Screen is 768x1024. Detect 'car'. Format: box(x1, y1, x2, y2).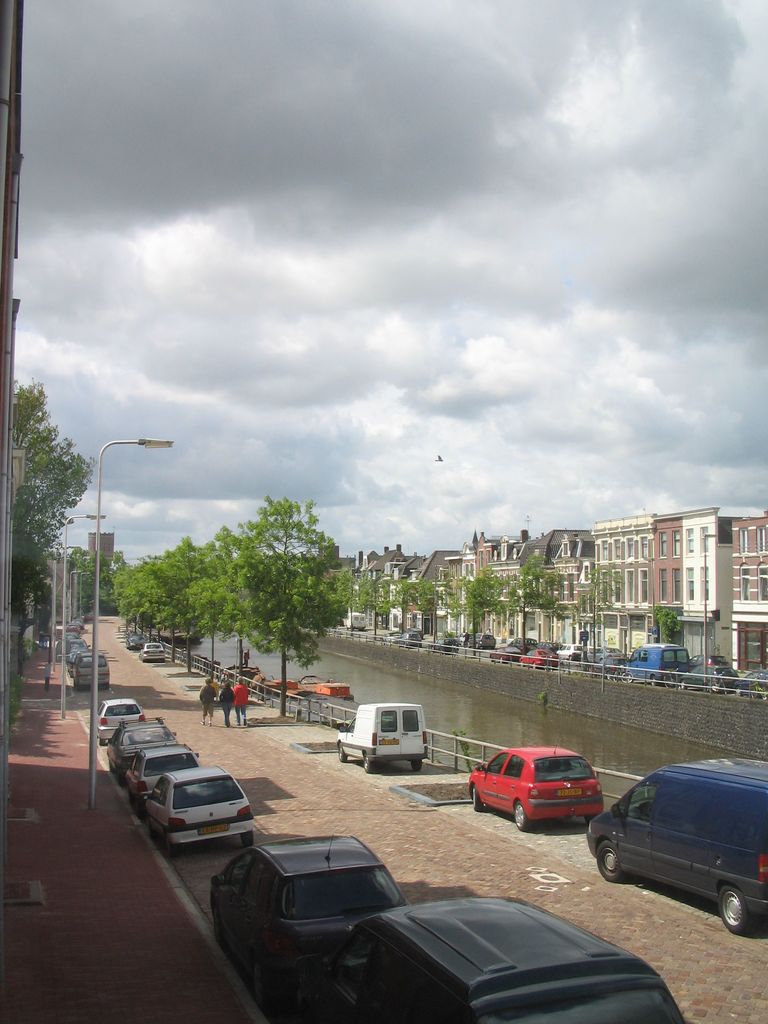
box(65, 621, 83, 632).
